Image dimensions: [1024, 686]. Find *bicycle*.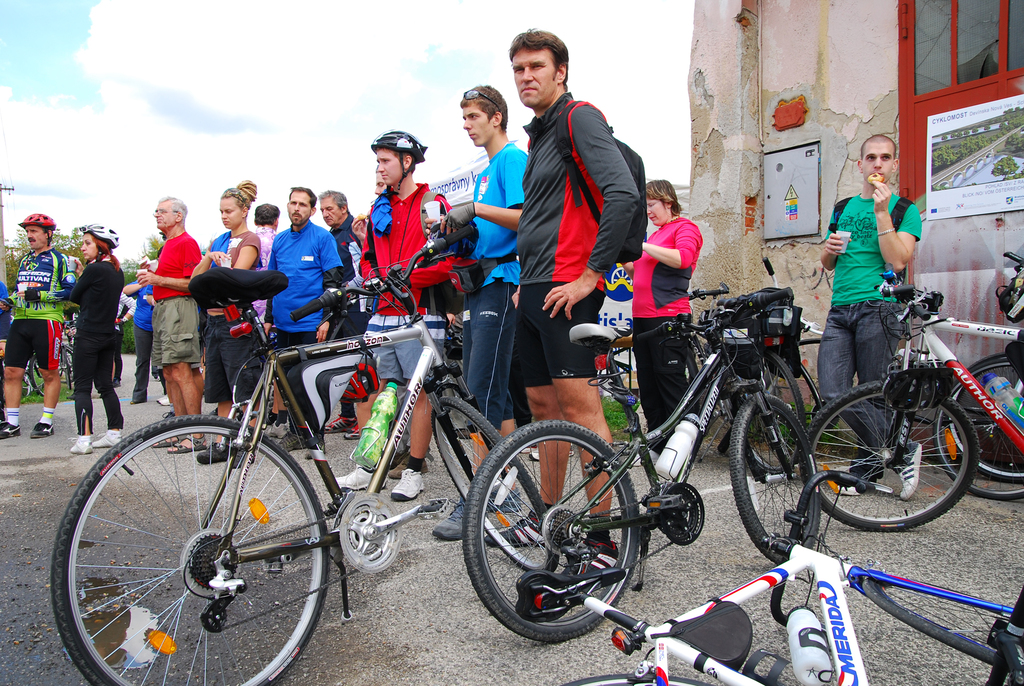
locate(42, 220, 563, 685).
